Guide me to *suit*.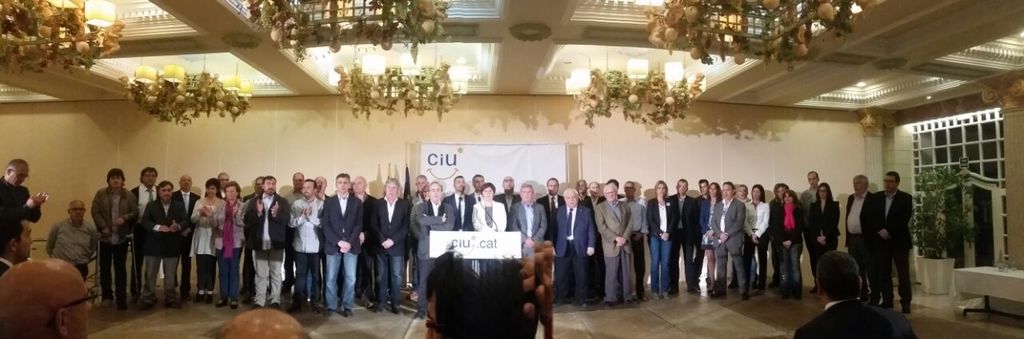
Guidance: bbox=[318, 189, 364, 253].
